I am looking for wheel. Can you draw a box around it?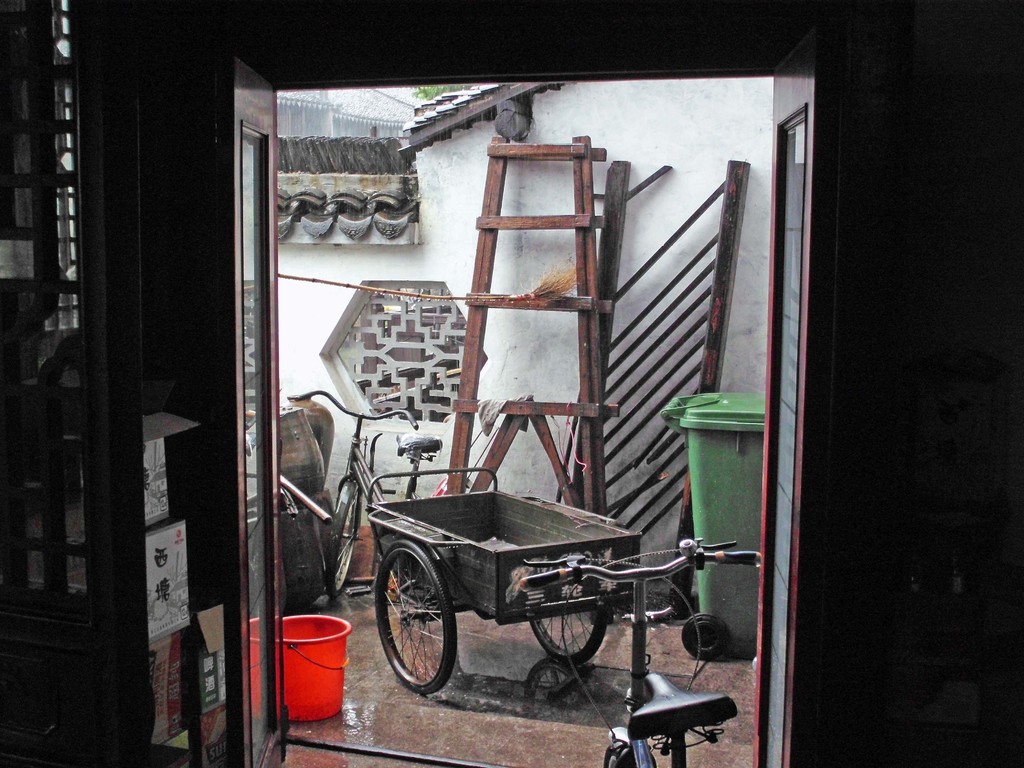
Sure, the bounding box is 681, 612, 733, 660.
